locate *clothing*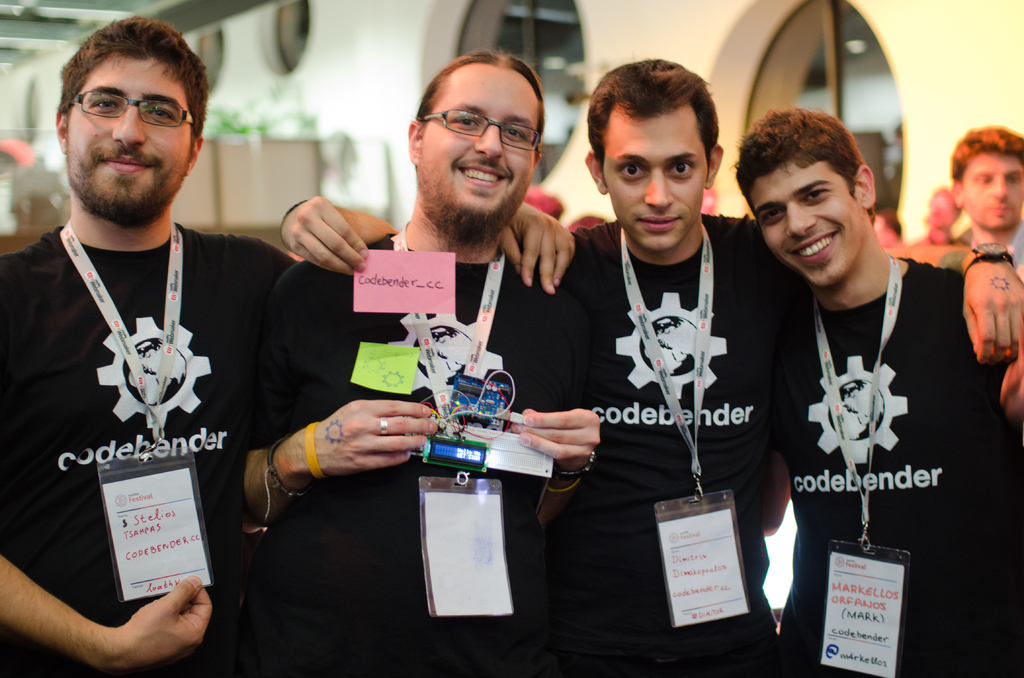
bbox=(19, 184, 276, 653)
